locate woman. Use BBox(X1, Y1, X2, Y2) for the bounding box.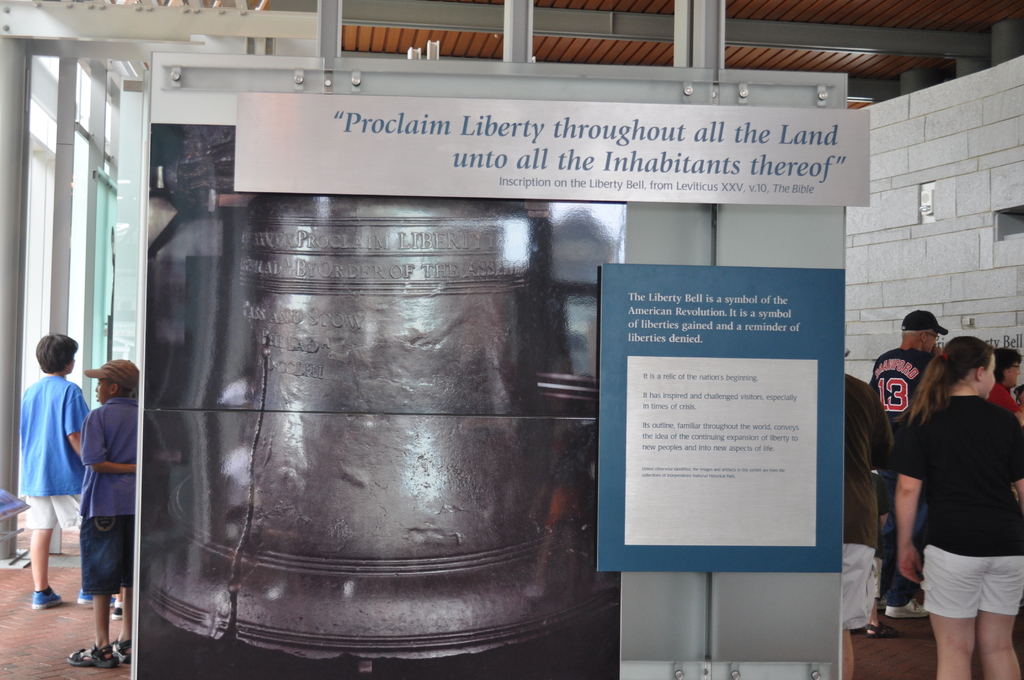
BBox(900, 333, 1023, 679).
